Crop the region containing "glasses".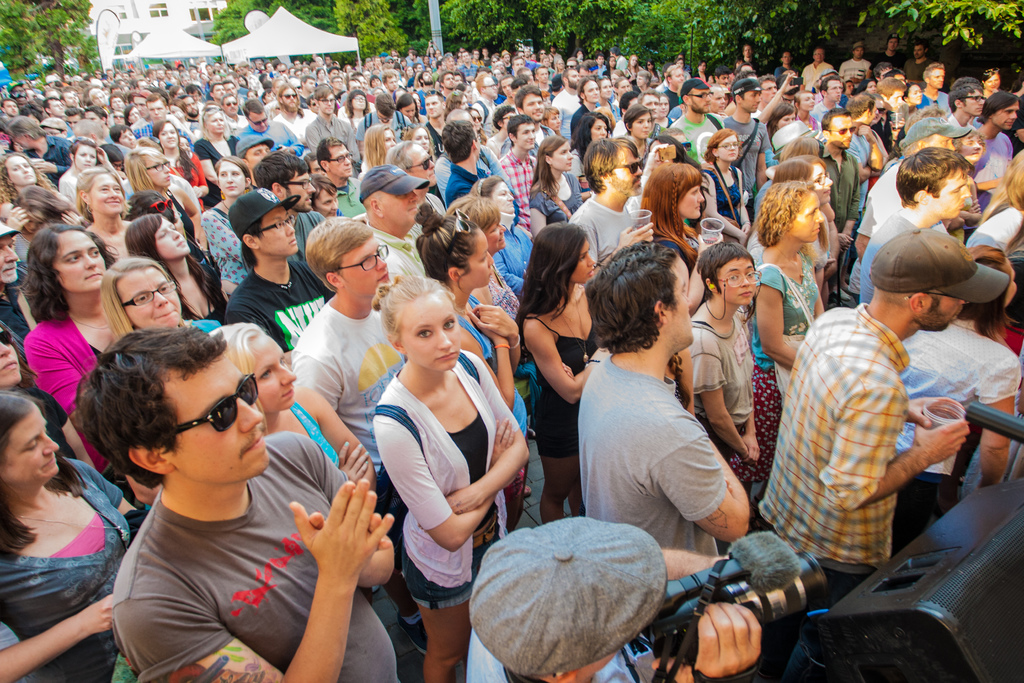
Crop region: x1=964, y1=94, x2=986, y2=100.
